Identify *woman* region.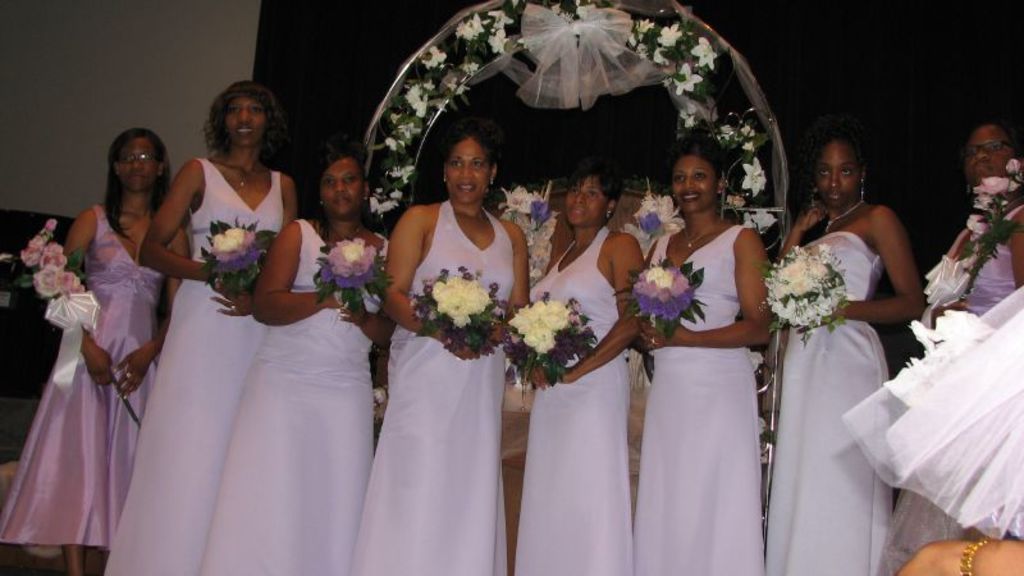
Region: [left=502, top=148, right=637, bottom=575].
